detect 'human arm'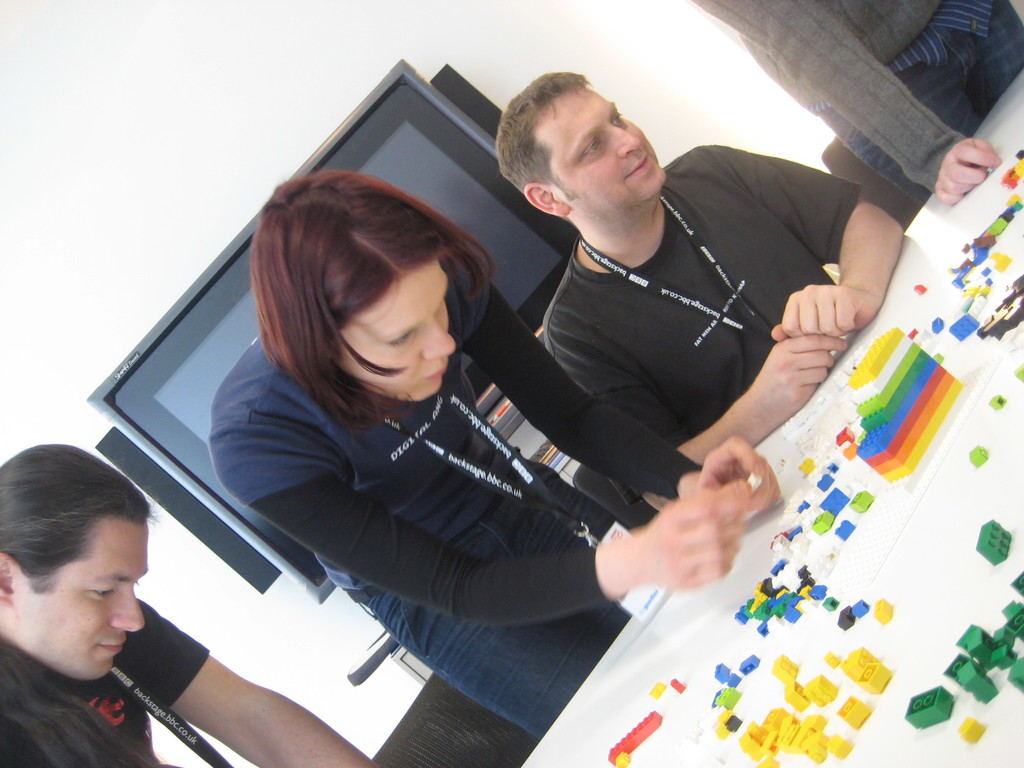
(x1=102, y1=598, x2=378, y2=767)
